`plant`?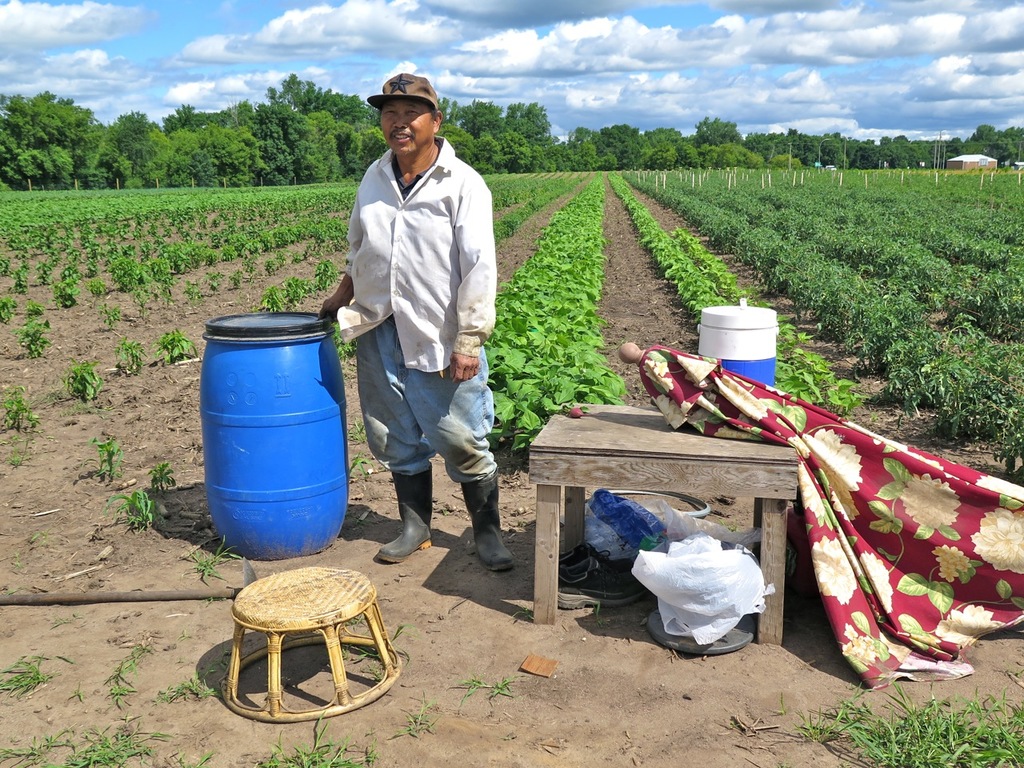
BBox(798, 682, 1023, 767)
